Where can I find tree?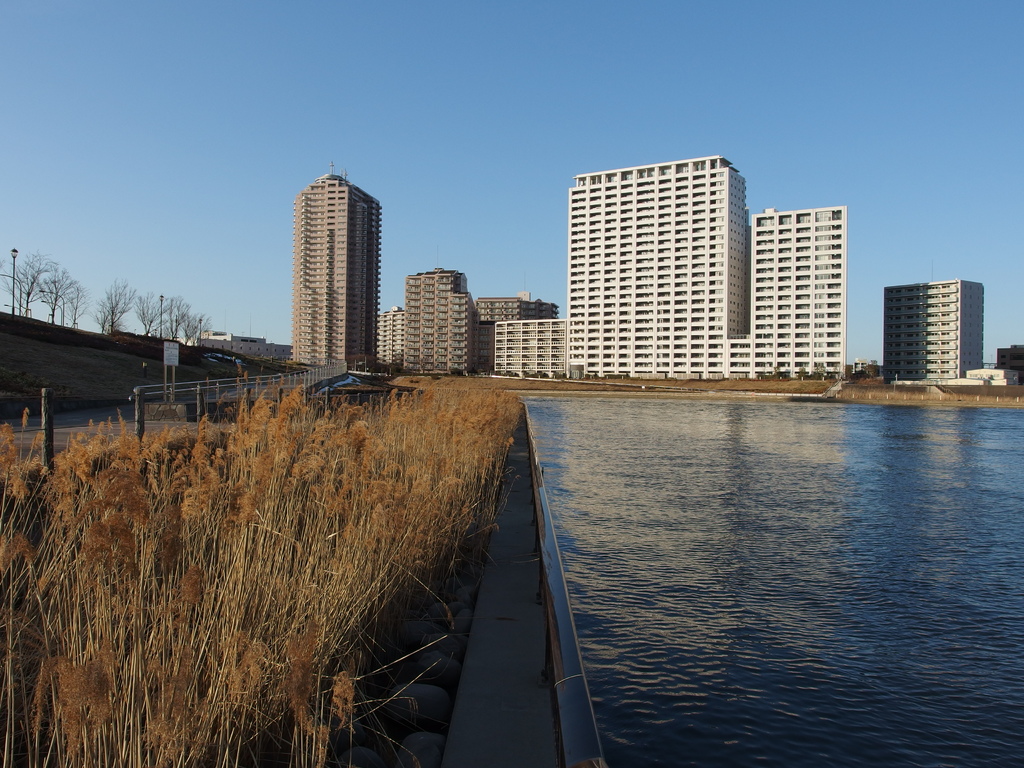
You can find it at bbox=[172, 298, 209, 349].
